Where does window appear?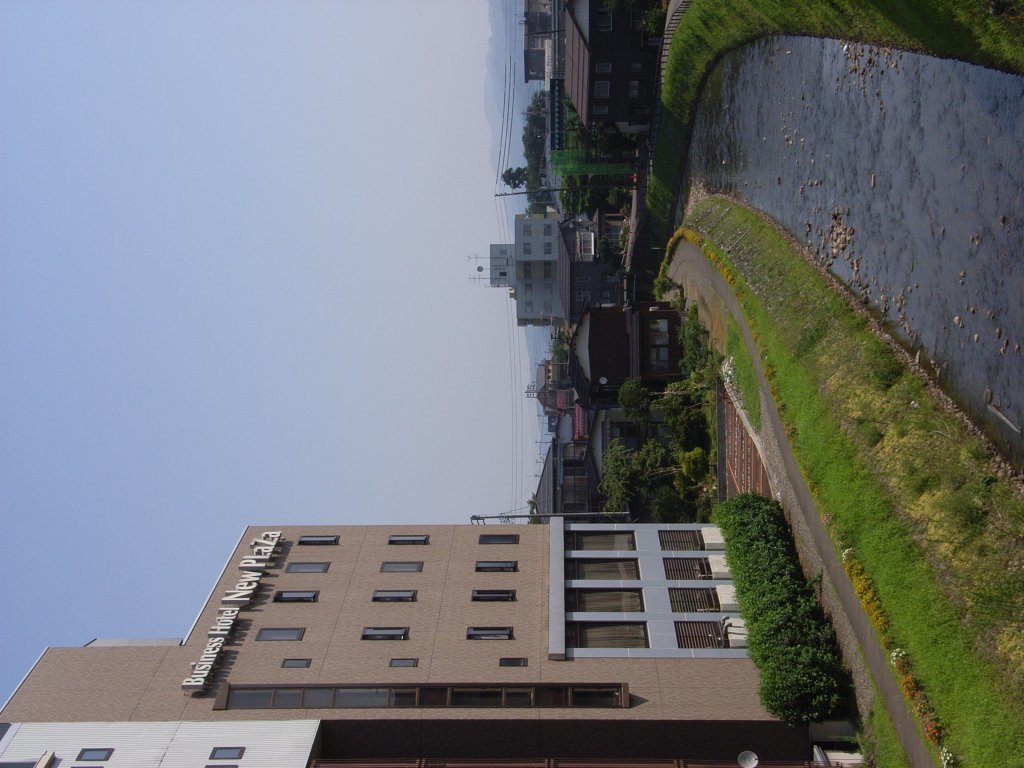
Appears at [361,626,404,643].
